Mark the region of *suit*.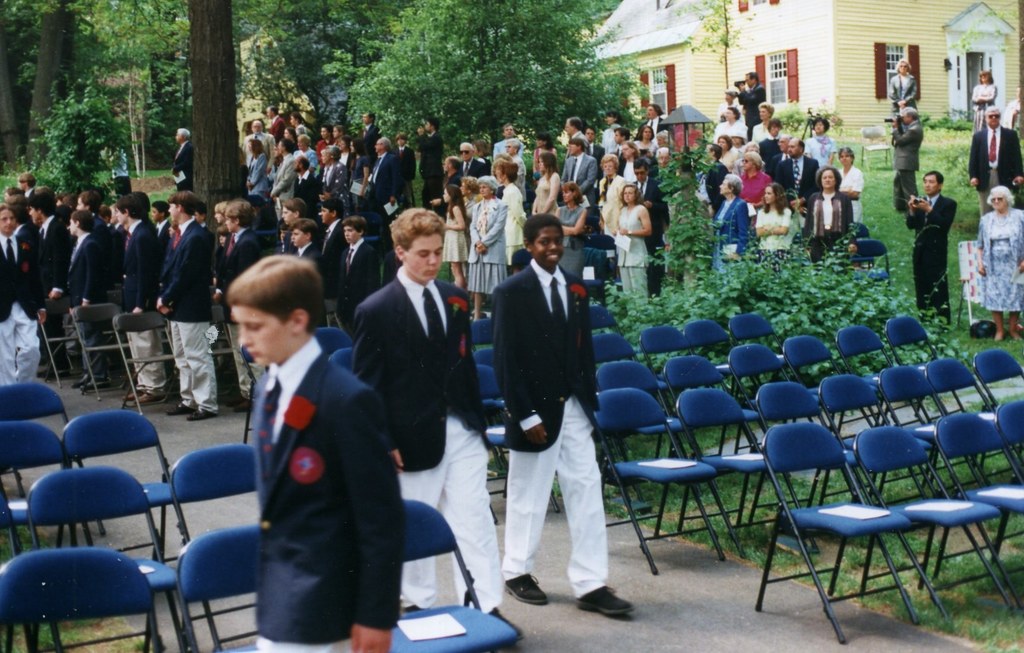
Region: region(346, 264, 501, 609).
